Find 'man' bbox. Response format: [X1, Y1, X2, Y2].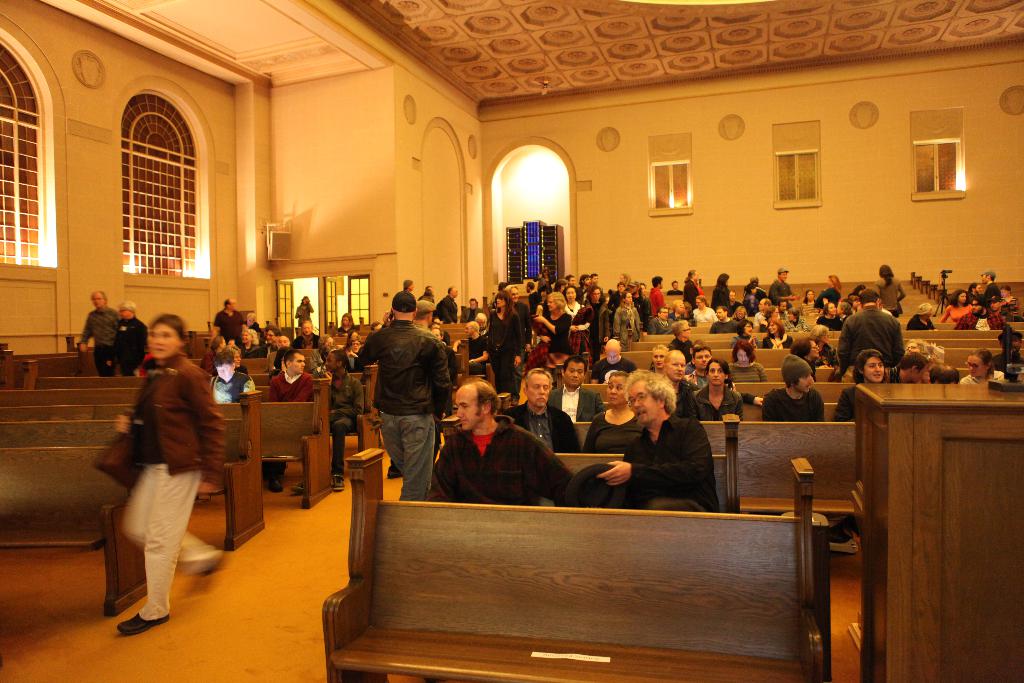
[429, 324, 446, 345].
